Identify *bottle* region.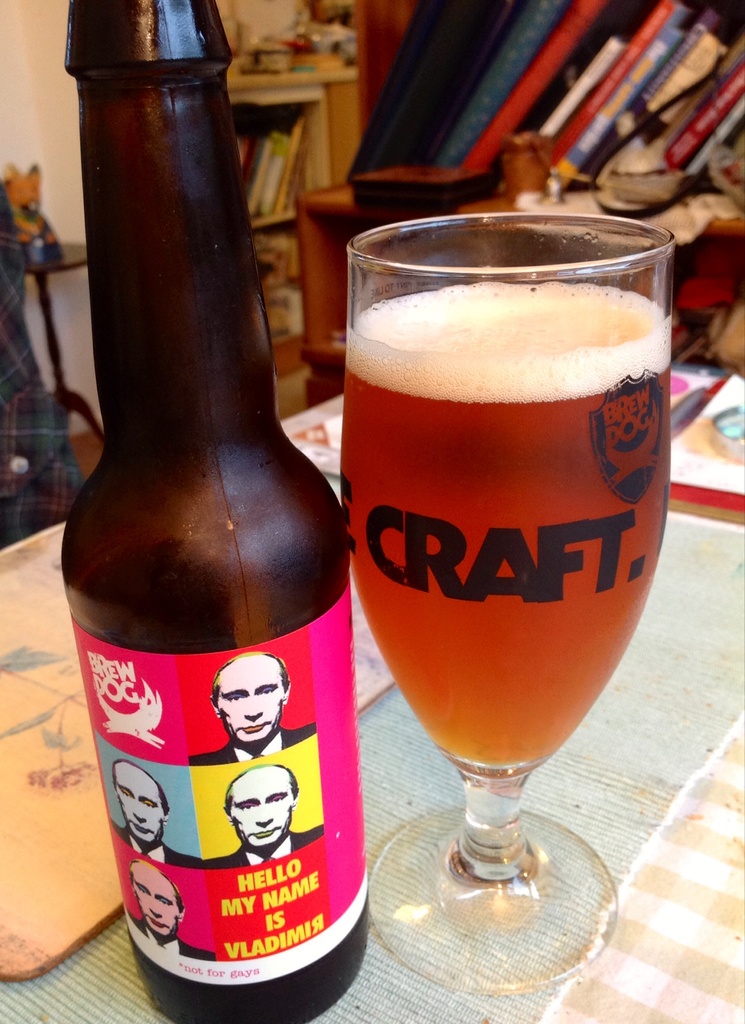
Region: select_region(65, 0, 367, 1023).
